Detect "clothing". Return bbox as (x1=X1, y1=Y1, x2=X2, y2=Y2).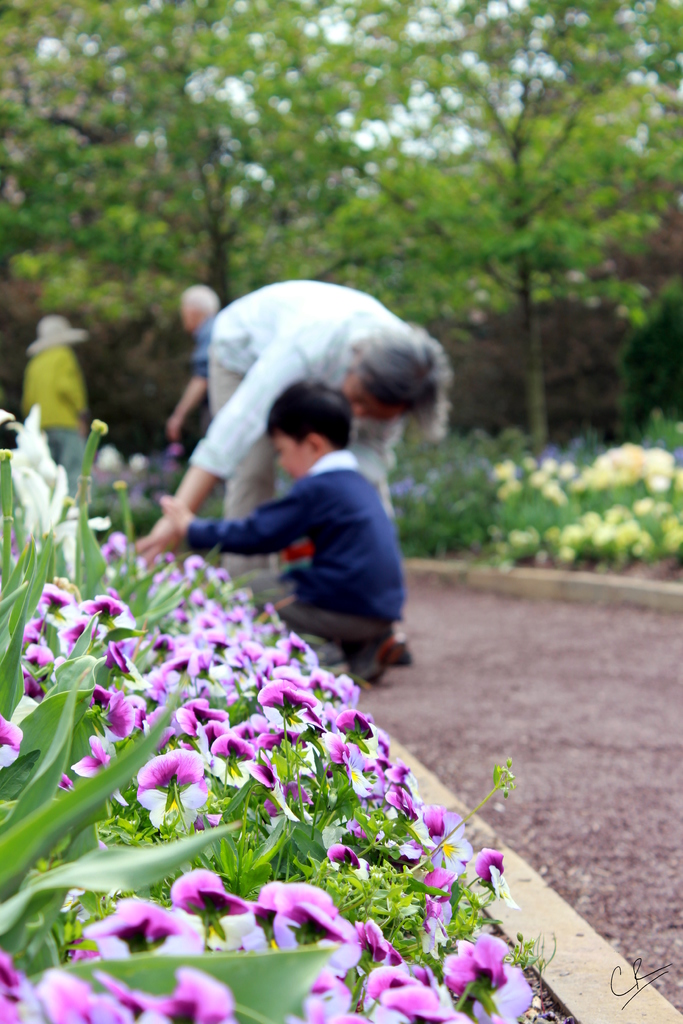
(x1=212, y1=274, x2=413, y2=577).
